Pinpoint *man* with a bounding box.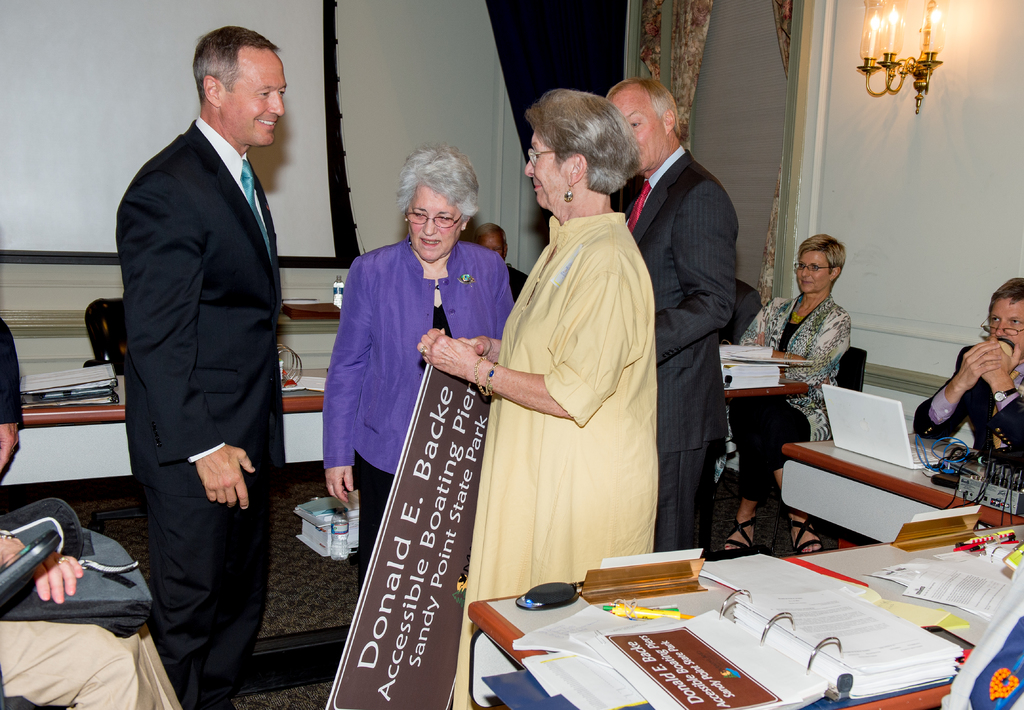
bbox(607, 77, 740, 554).
